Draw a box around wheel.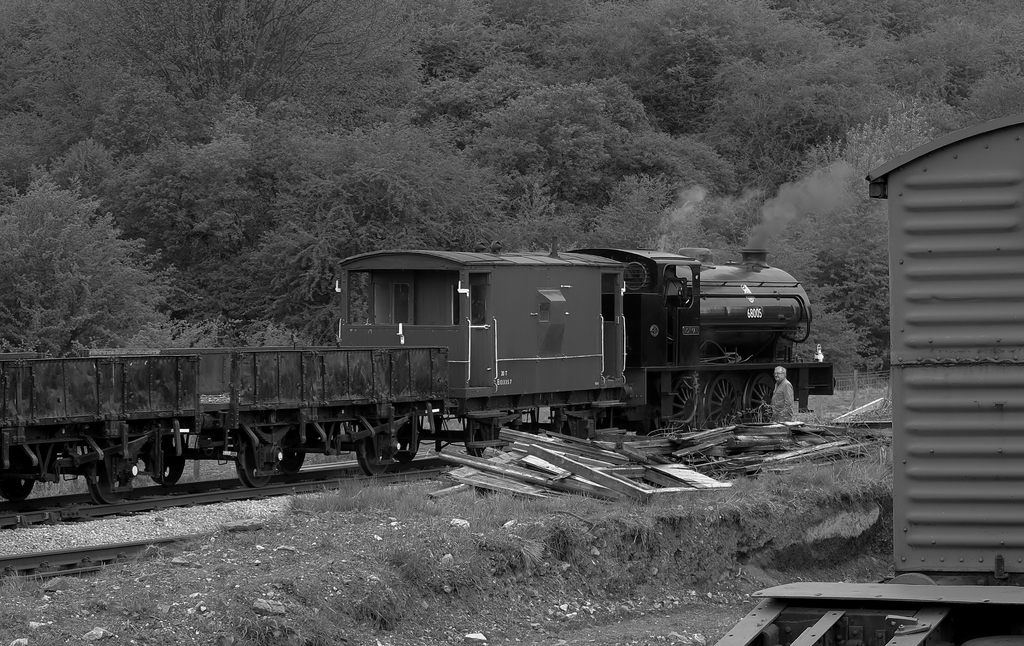
<region>701, 379, 735, 422</region>.
